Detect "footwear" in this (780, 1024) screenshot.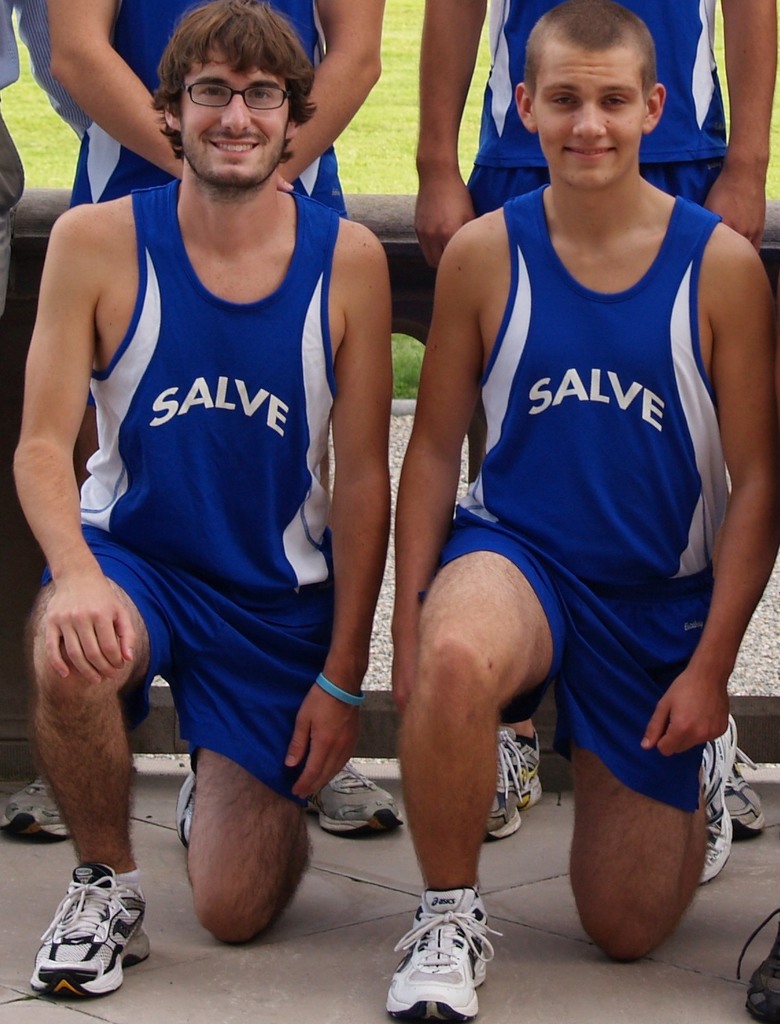
Detection: [left=173, top=771, right=197, bottom=851].
